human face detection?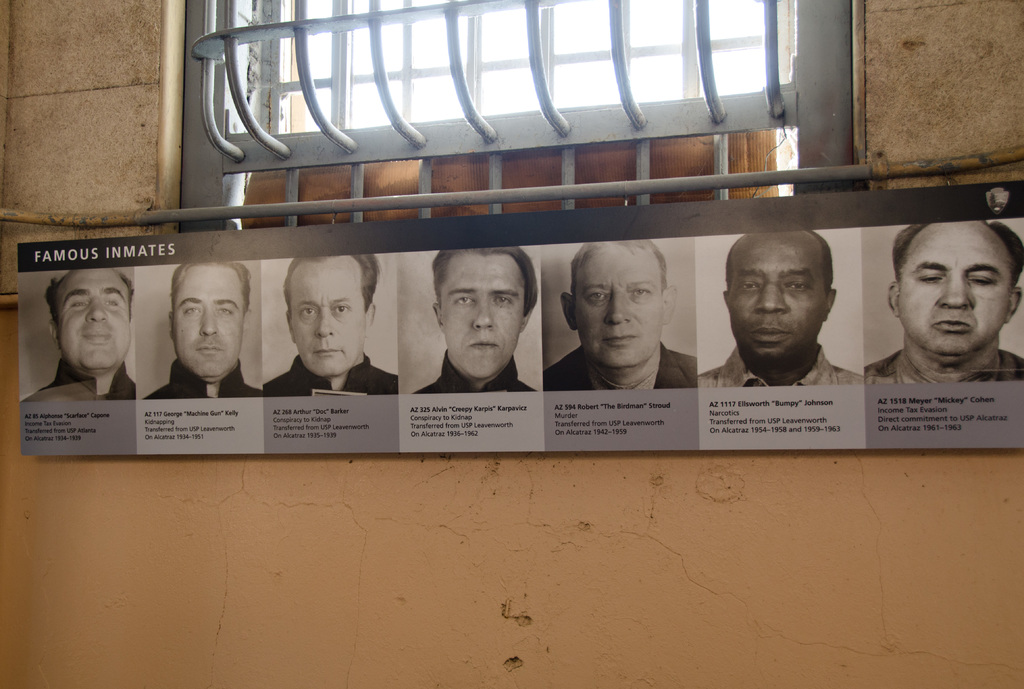
crop(899, 217, 1015, 352)
